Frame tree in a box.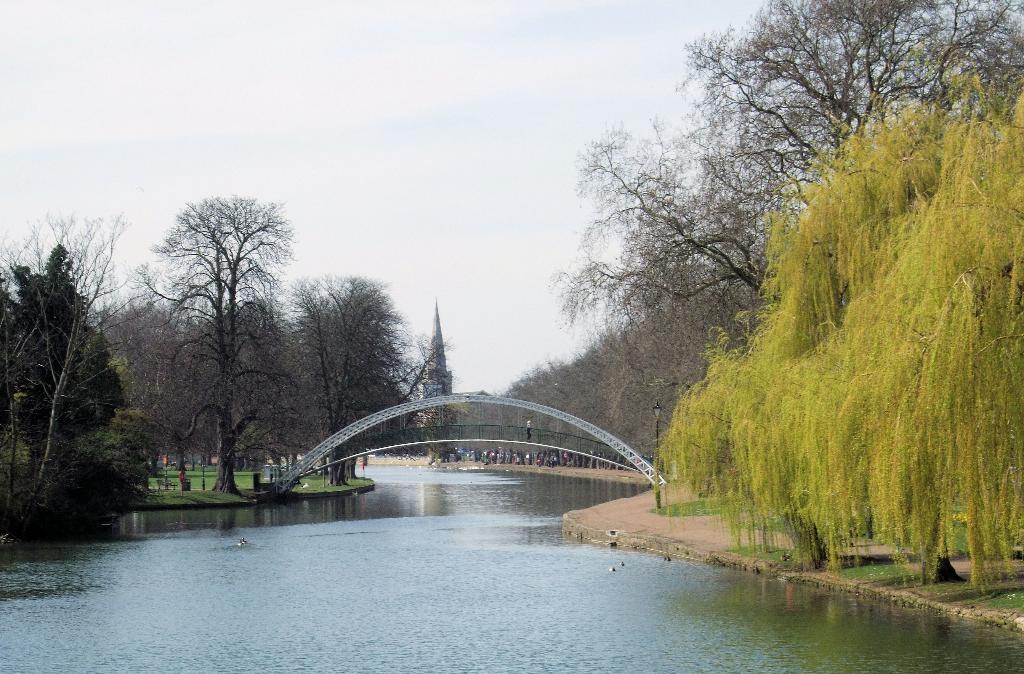
crop(332, 442, 385, 486).
